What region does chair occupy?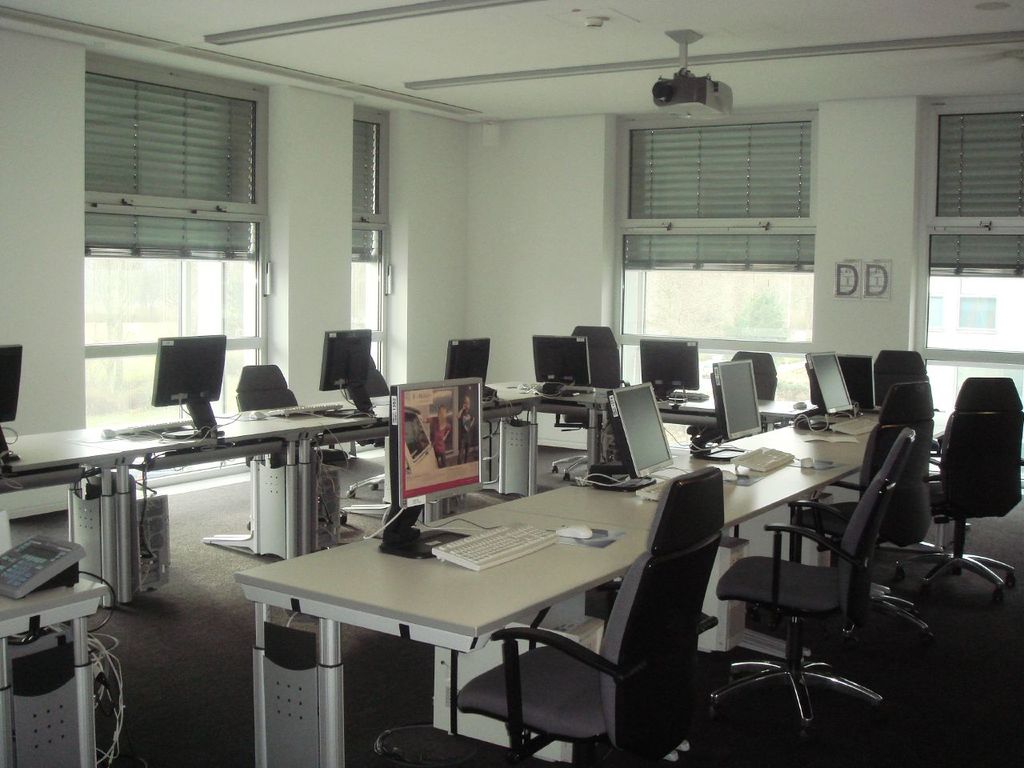
(791,381,935,647).
